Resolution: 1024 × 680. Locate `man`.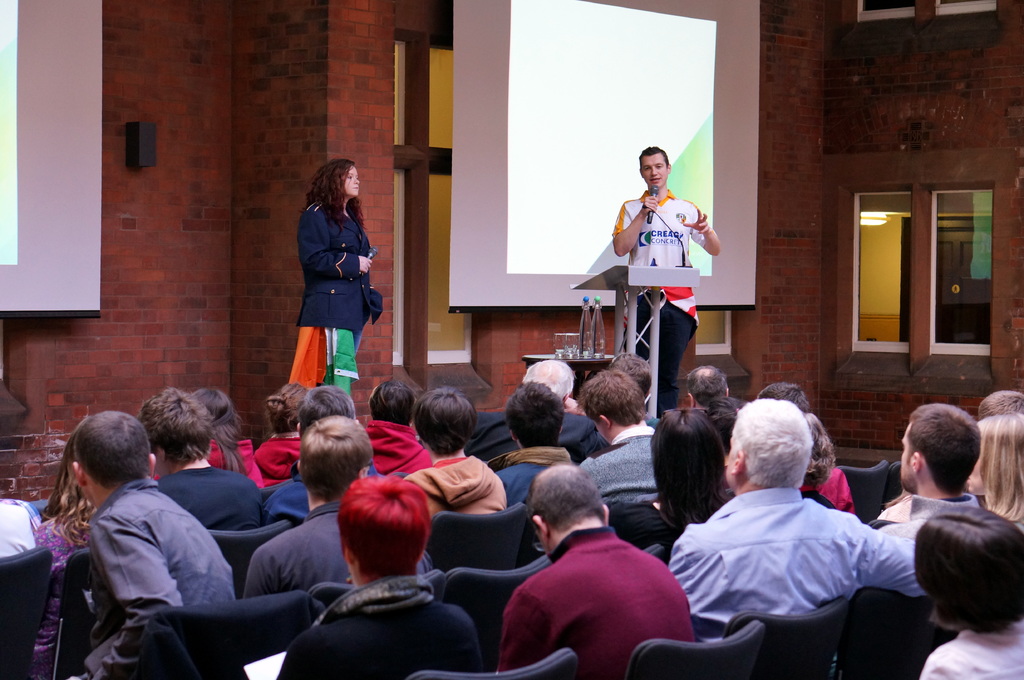
bbox=[489, 374, 573, 515].
